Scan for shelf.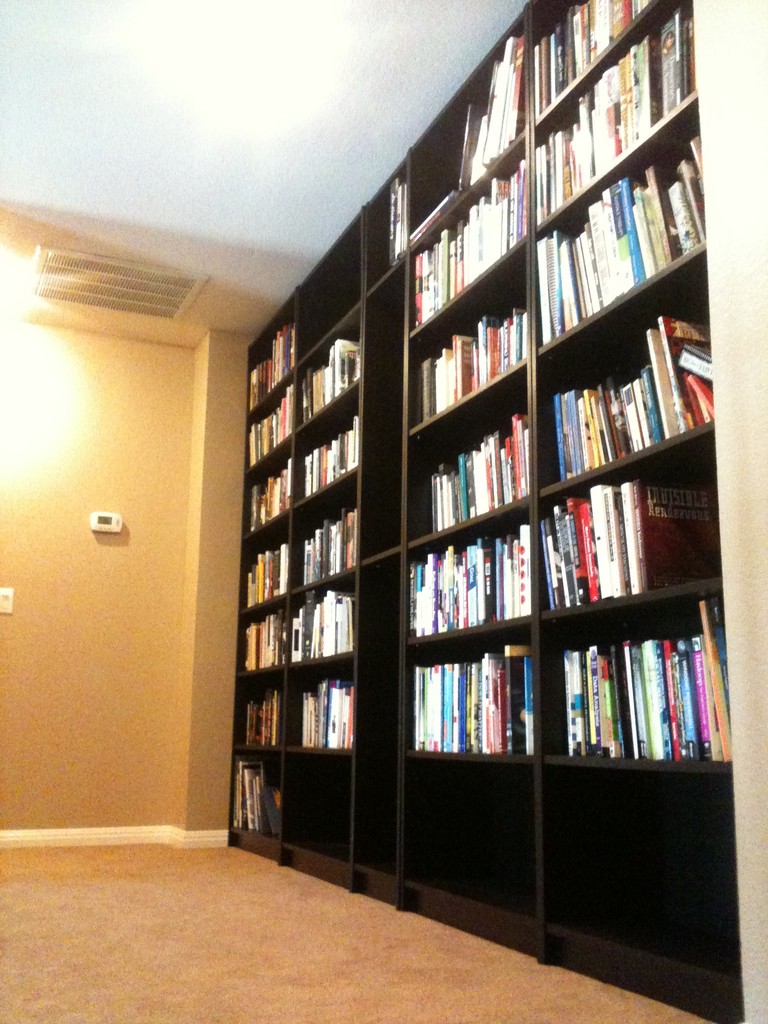
Scan result: select_region(231, 0, 742, 1023).
